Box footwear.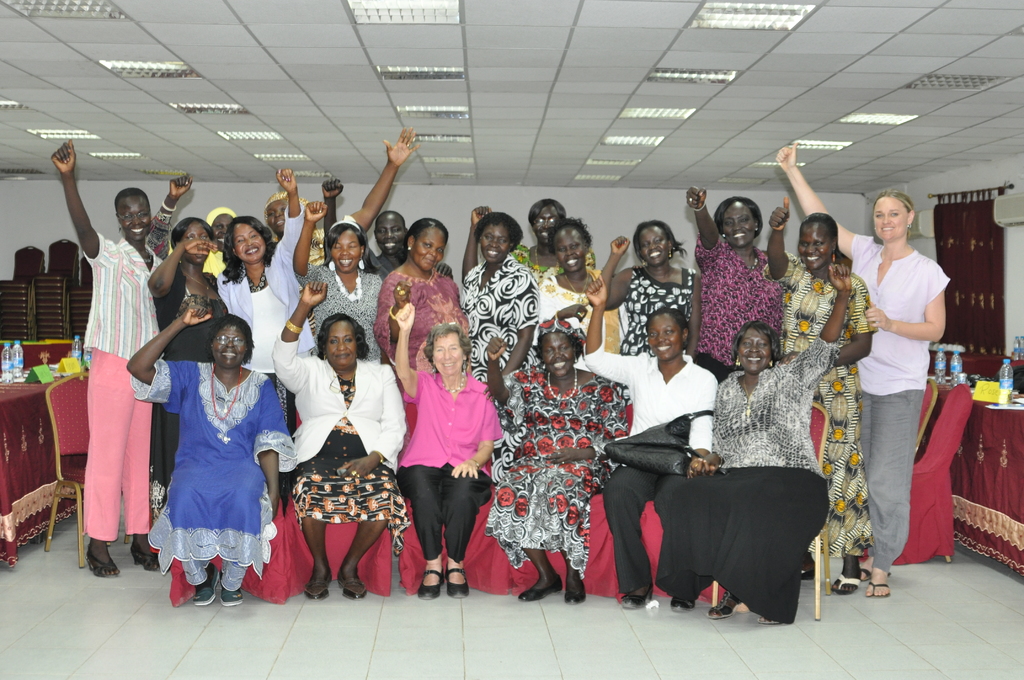
(x1=307, y1=588, x2=328, y2=597).
